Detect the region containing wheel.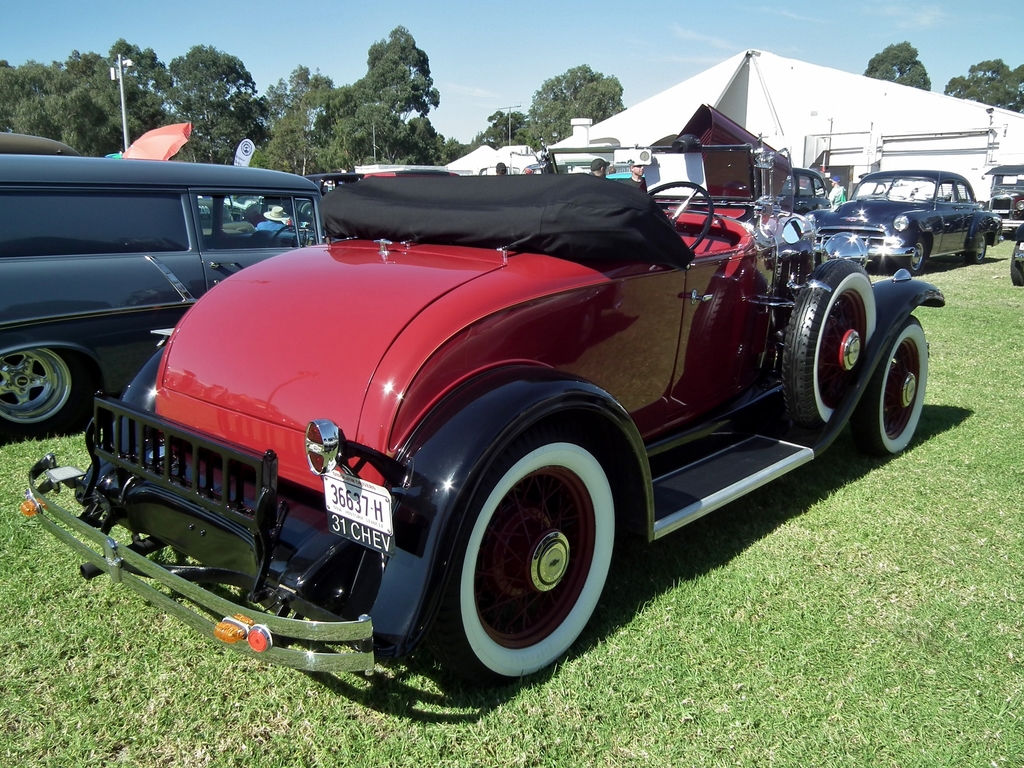
region(0, 348, 98, 444).
